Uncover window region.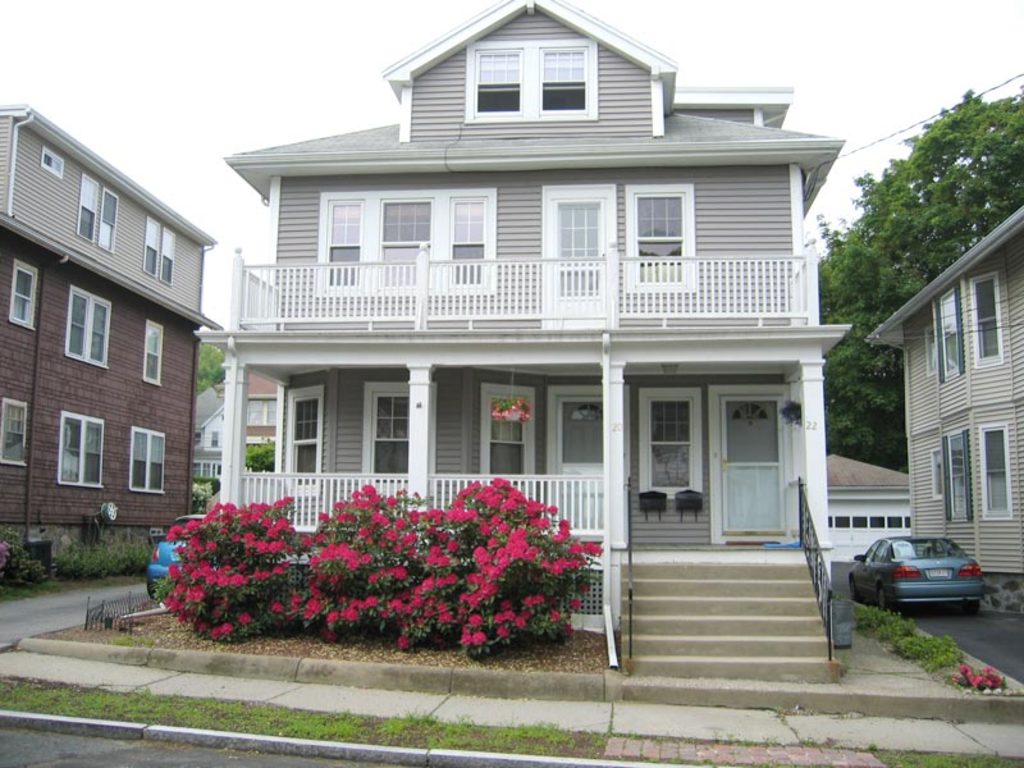
Uncovered: left=379, top=197, right=433, bottom=293.
